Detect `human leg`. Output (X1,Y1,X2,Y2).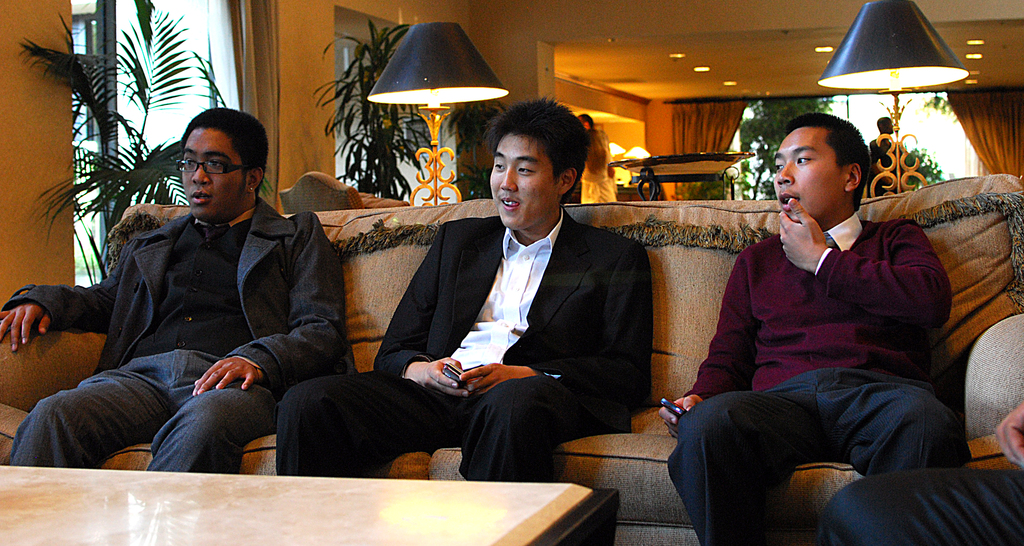
(275,366,468,466).
